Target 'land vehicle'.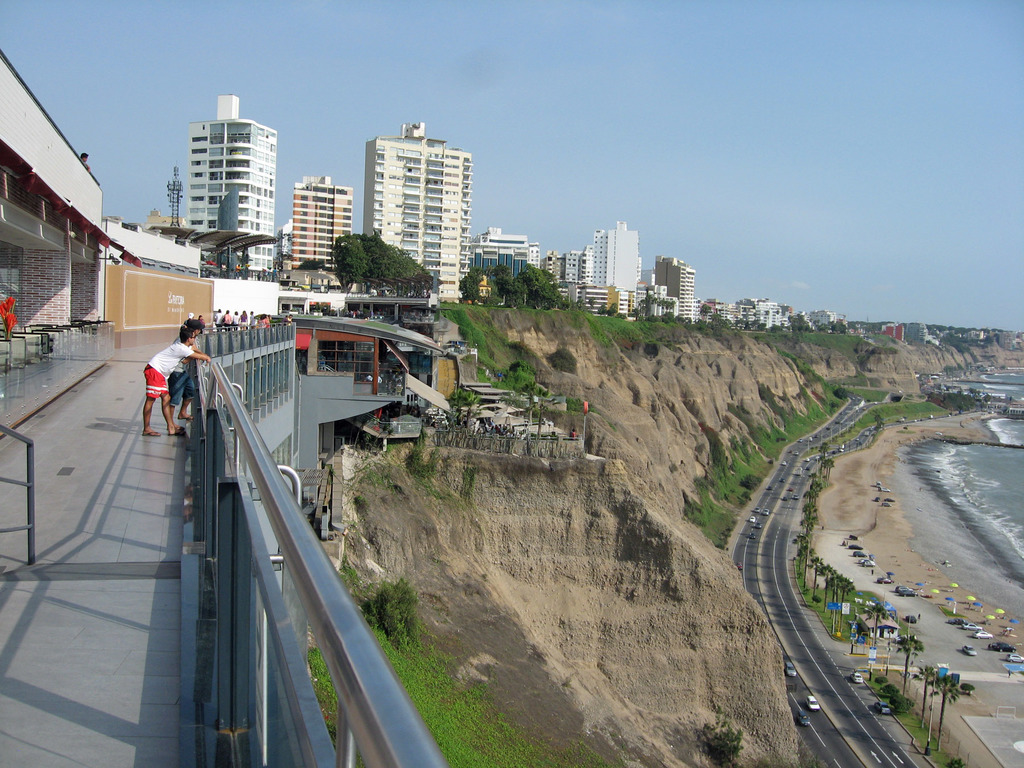
Target region: 976 628 989 636.
